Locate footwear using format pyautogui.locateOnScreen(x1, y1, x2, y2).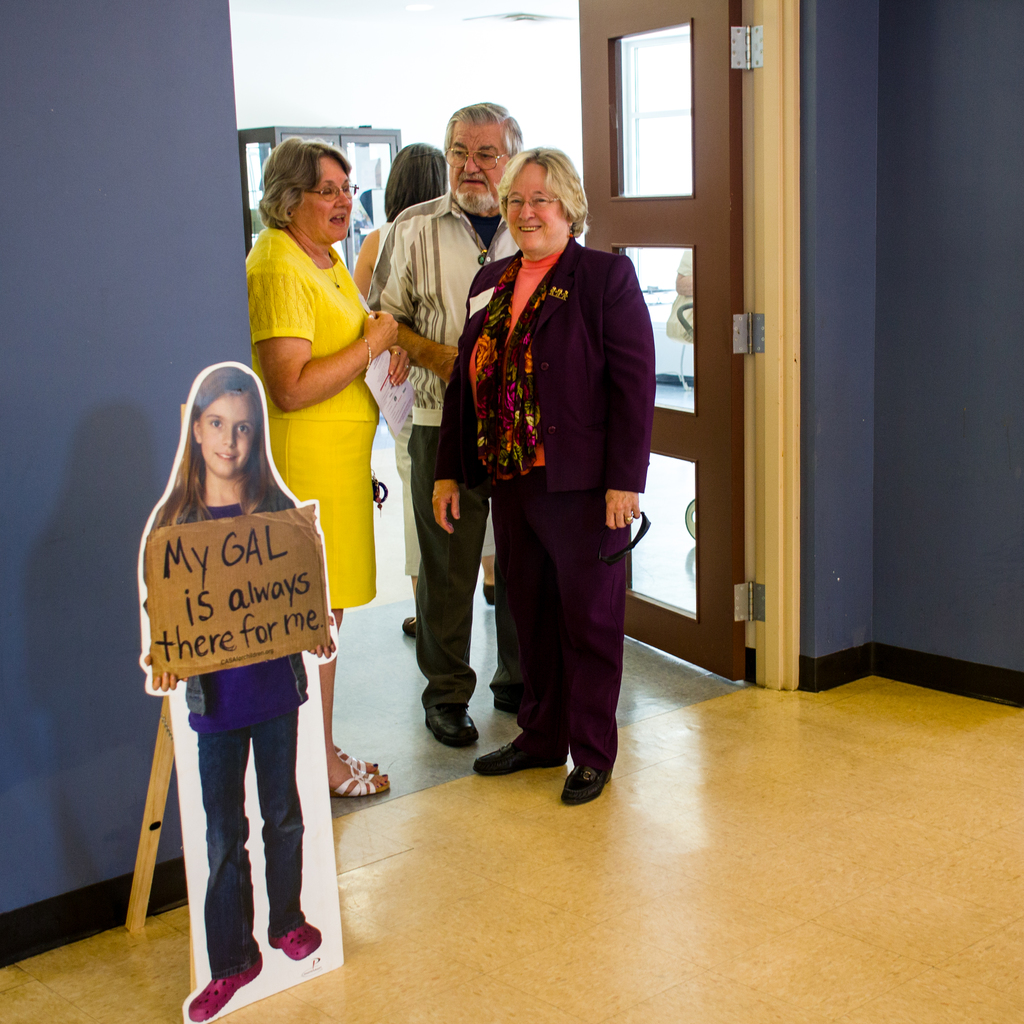
pyautogui.locateOnScreen(265, 920, 328, 962).
